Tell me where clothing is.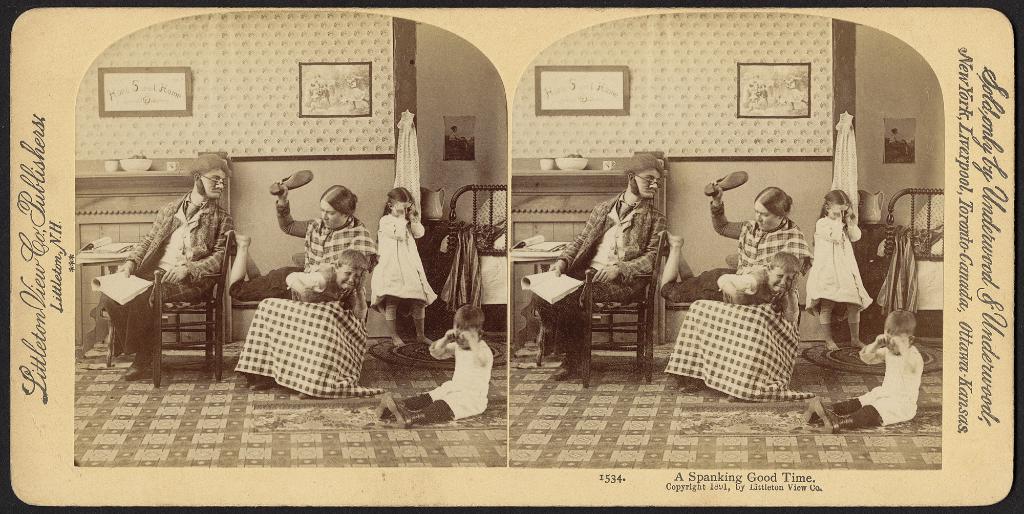
clothing is at rect(103, 191, 234, 358).
